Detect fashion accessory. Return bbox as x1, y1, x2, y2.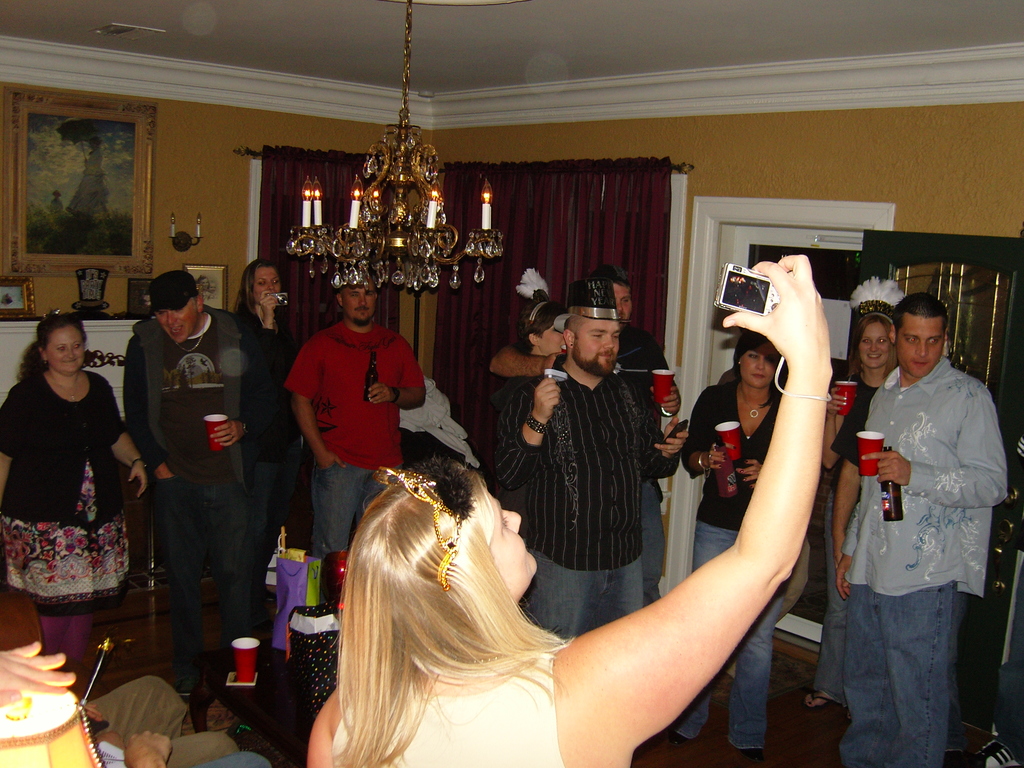
657, 404, 675, 419.
